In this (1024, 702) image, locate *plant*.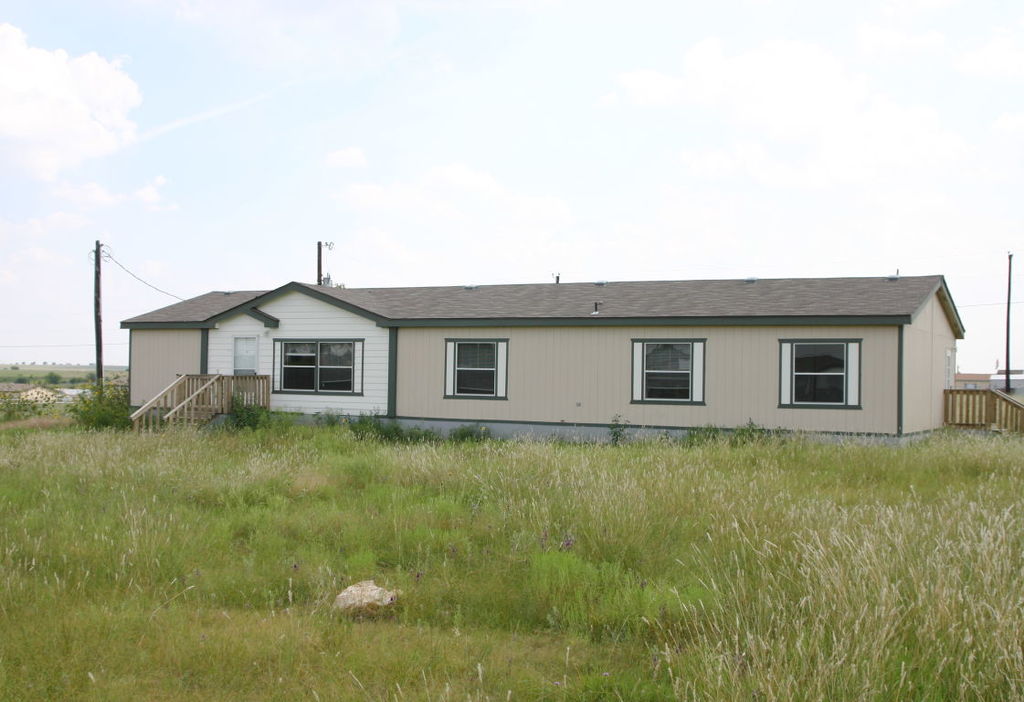
Bounding box: box=[305, 403, 355, 433].
